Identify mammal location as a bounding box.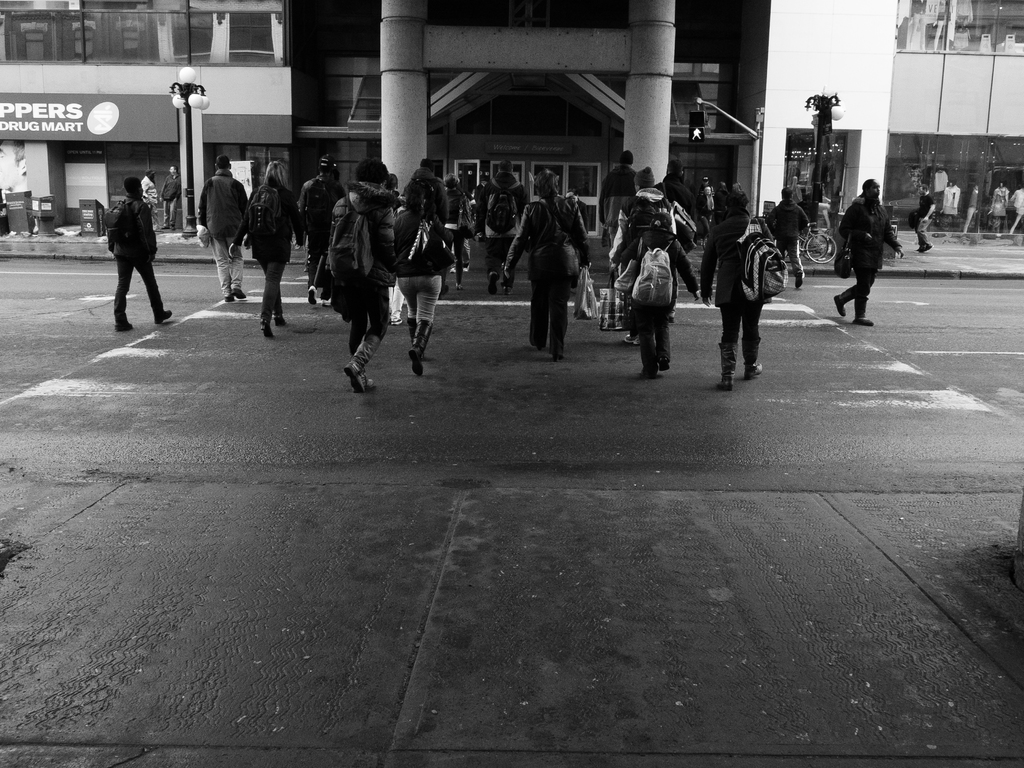
box=[840, 178, 903, 326].
